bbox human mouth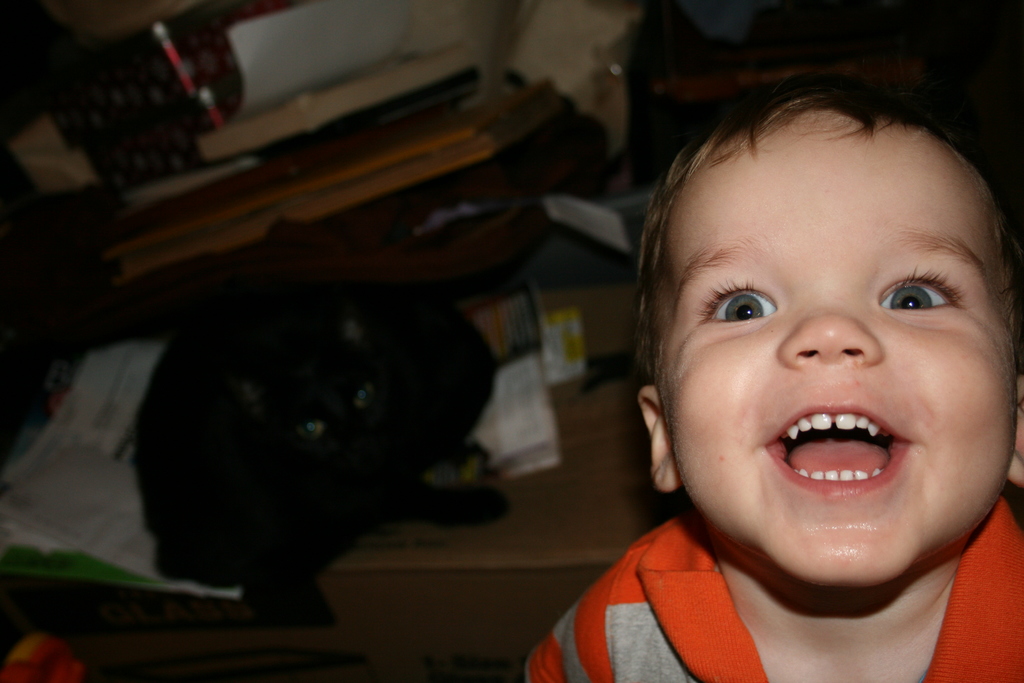
[x1=762, y1=395, x2=913, y2=500]
